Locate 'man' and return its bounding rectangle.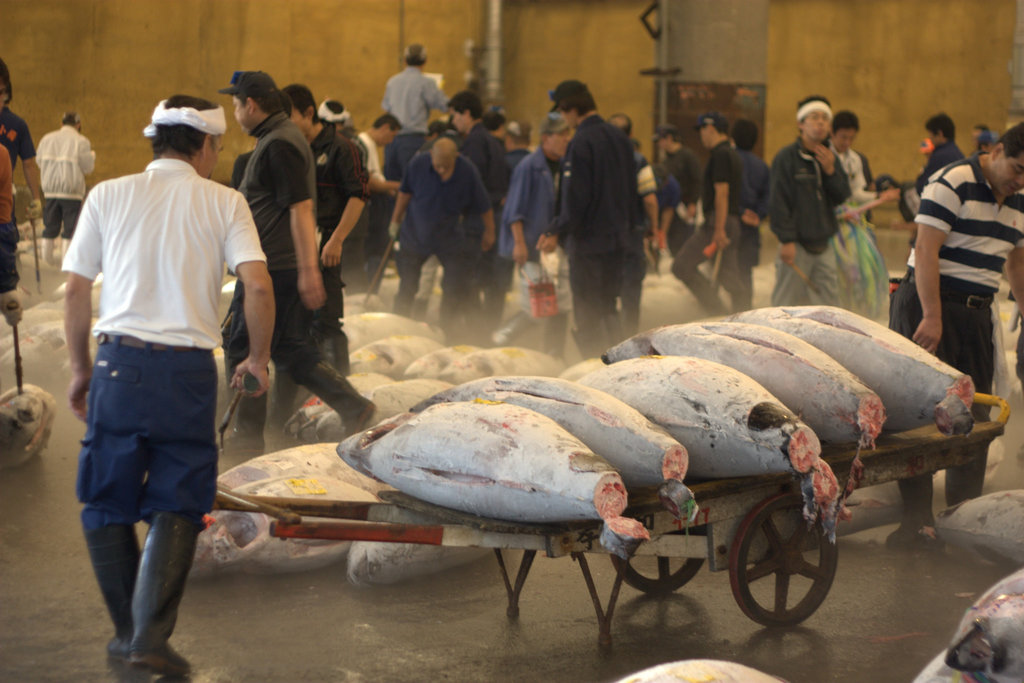
[left=396, top=72, right=655, bottom=355].
